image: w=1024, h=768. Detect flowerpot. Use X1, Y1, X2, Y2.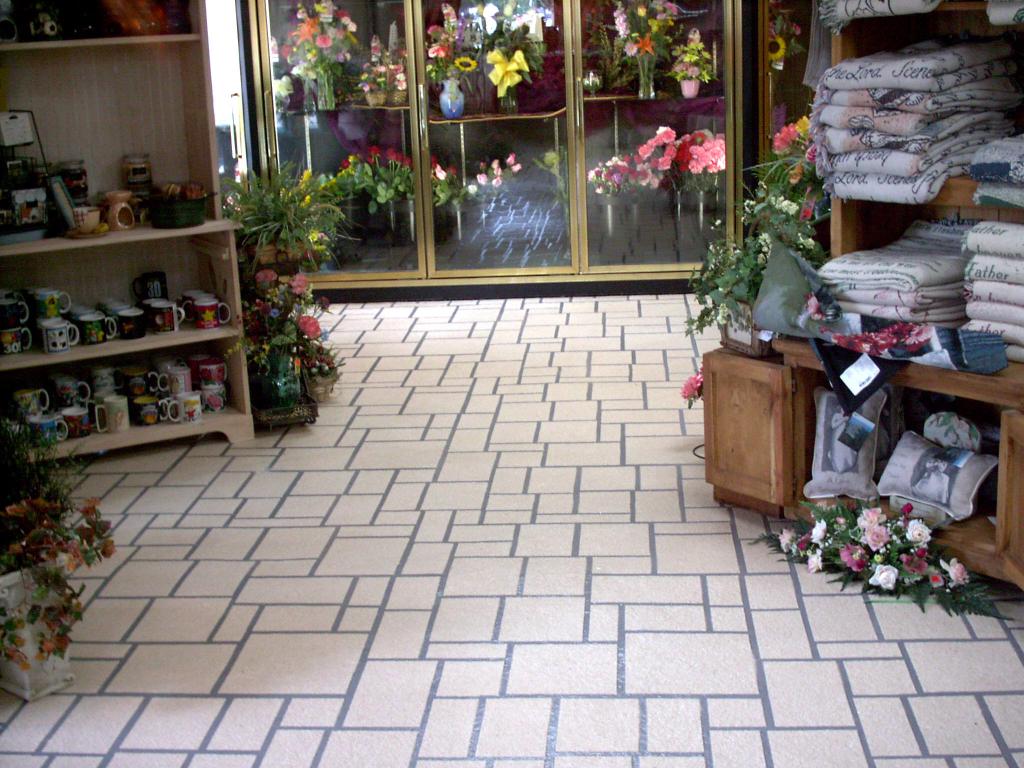
678, 77, 701, 97.
